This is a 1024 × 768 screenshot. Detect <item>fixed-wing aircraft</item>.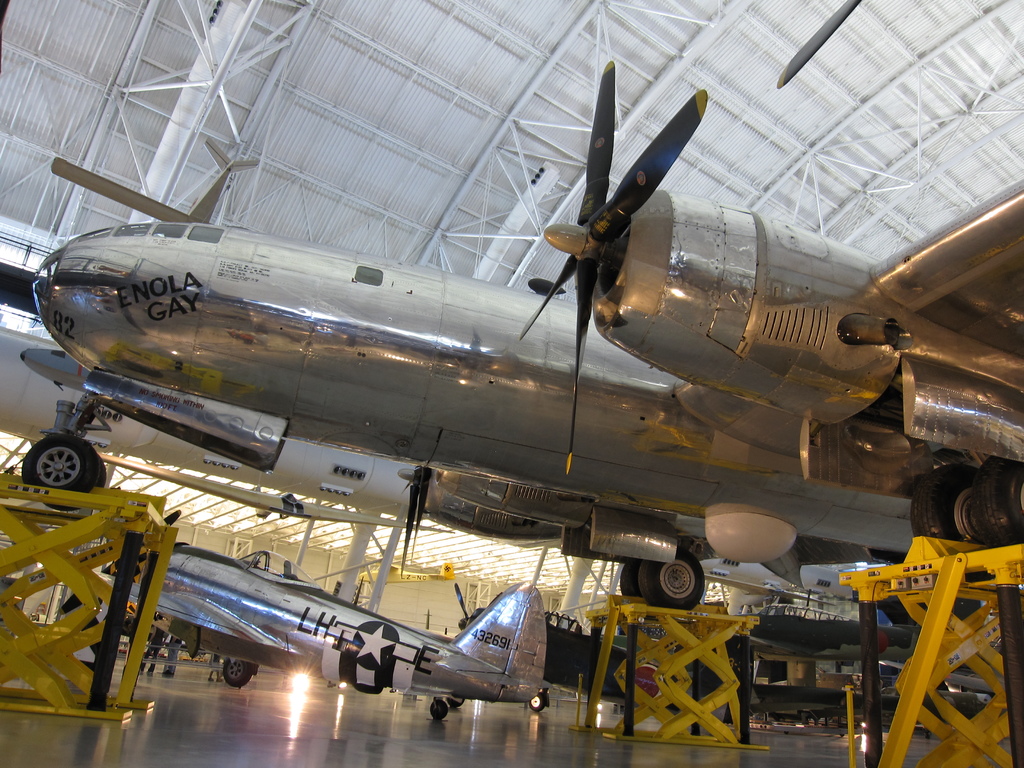
Rect(91, 504, 547, 721).
